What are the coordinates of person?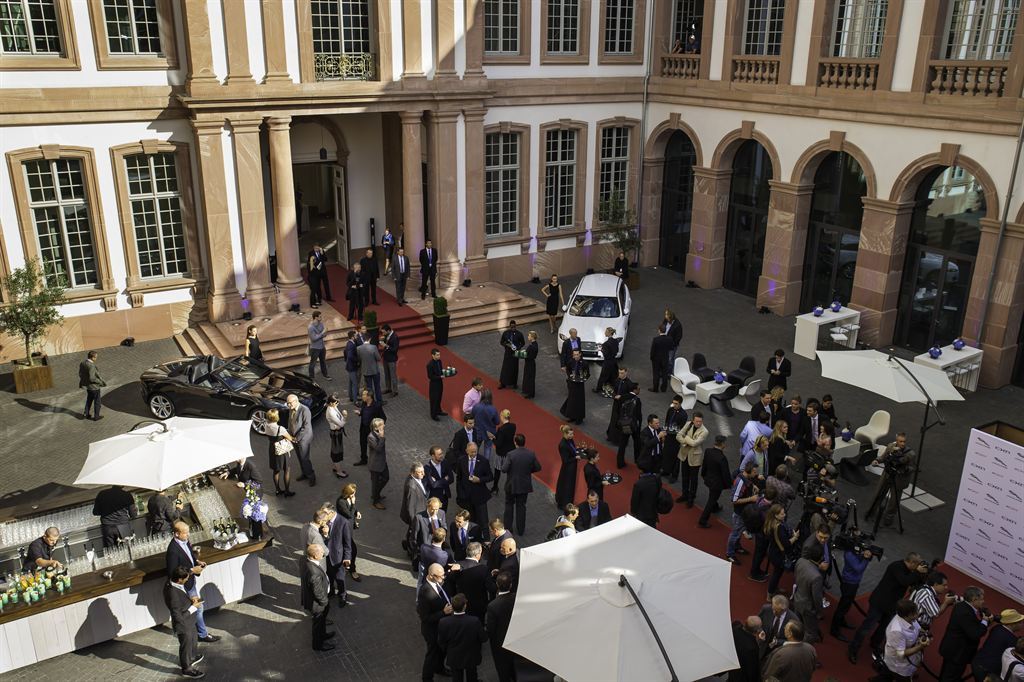
l=146, t=491, r=172, b=538.
